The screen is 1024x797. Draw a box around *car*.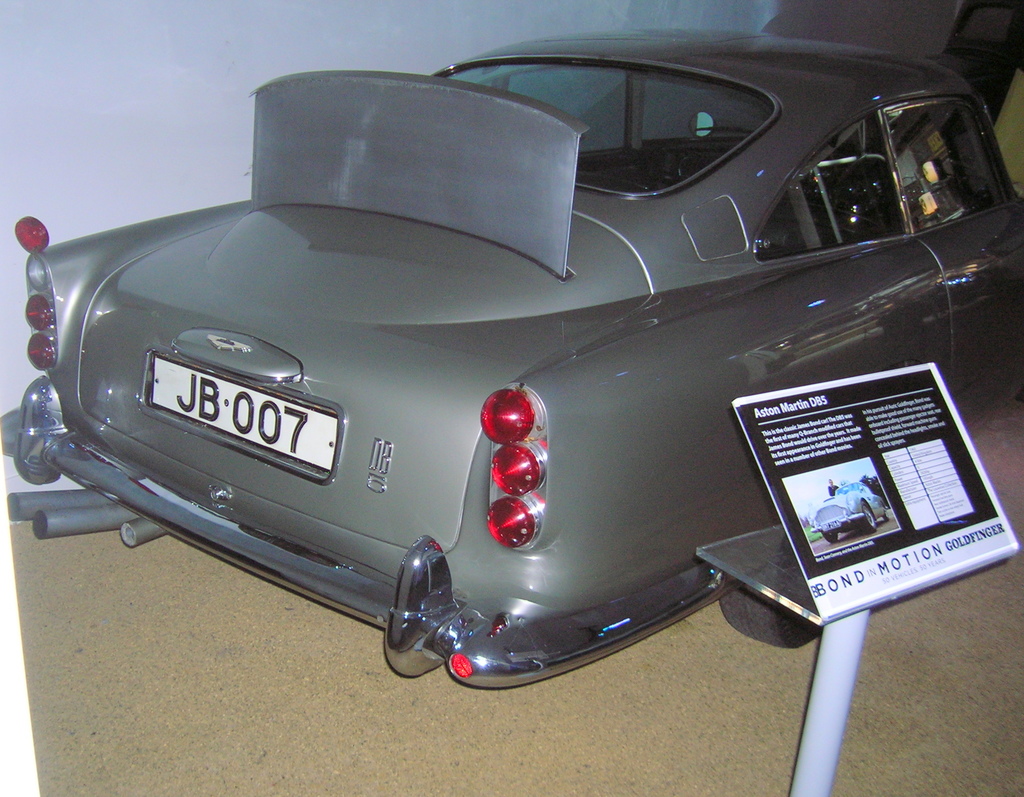
rect(1, 29, 1023, 694).
